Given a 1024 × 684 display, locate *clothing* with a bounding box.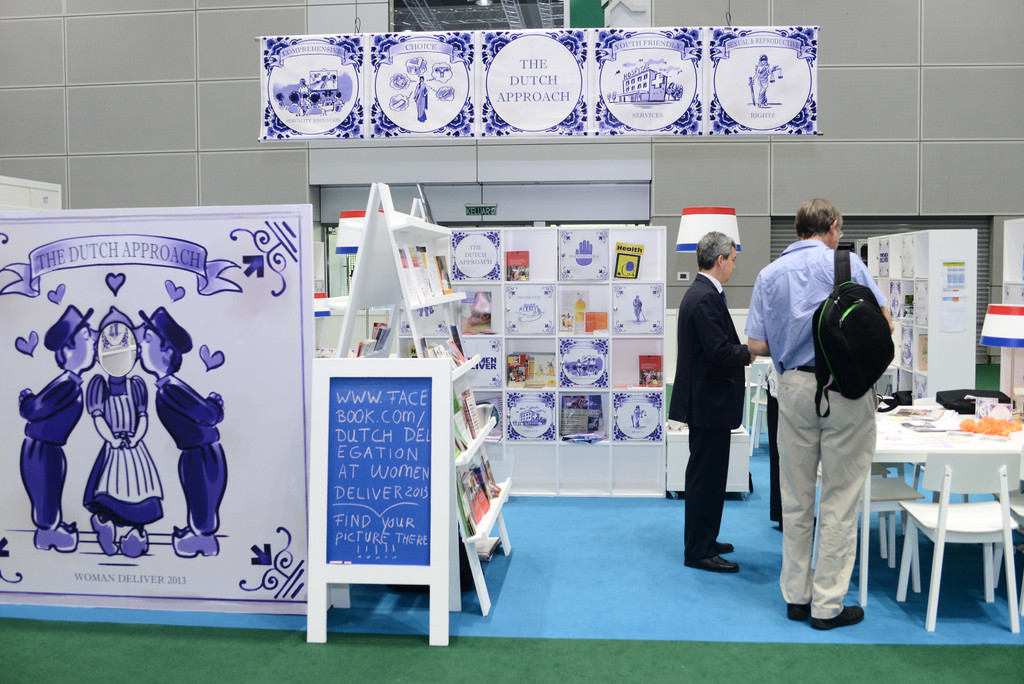
Located: {"left": 95, "top": 376, "right": 176, "bottom": 535}.
